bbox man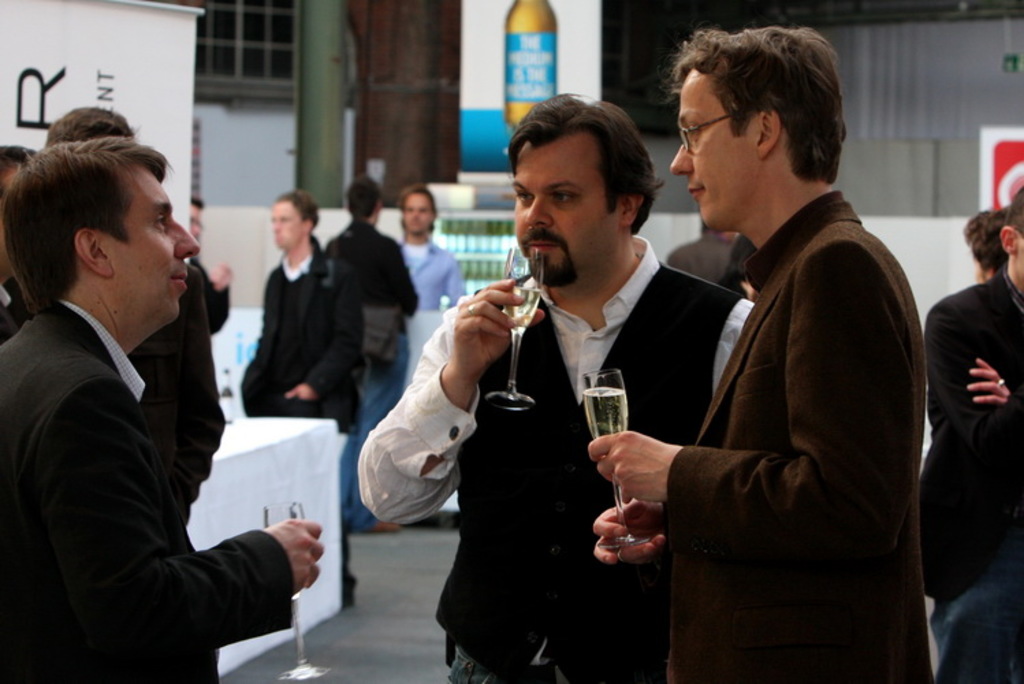
<region>911, 183, 1023, 683</region>
